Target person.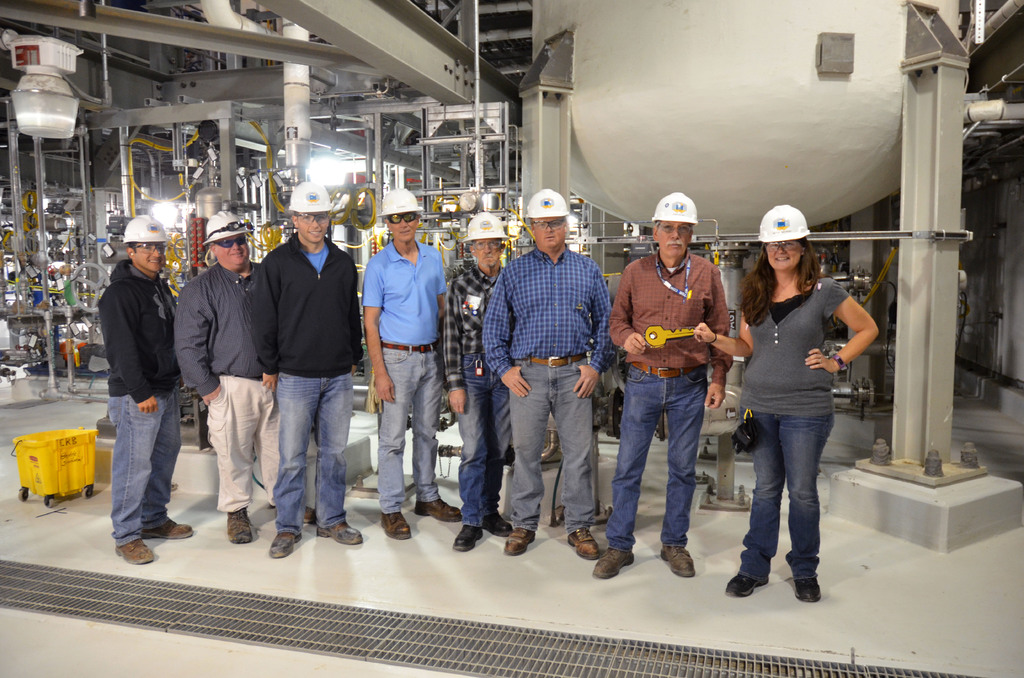
Target region: Rect(590, 195, 735, 563).
